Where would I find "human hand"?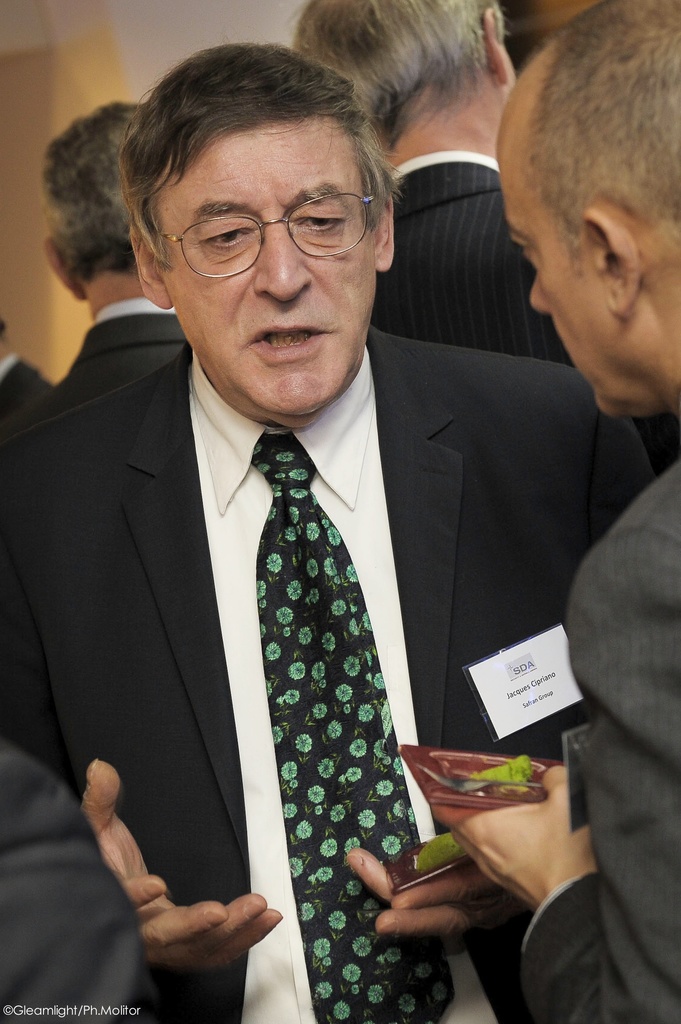
At region(432, 762, 595, 908).
